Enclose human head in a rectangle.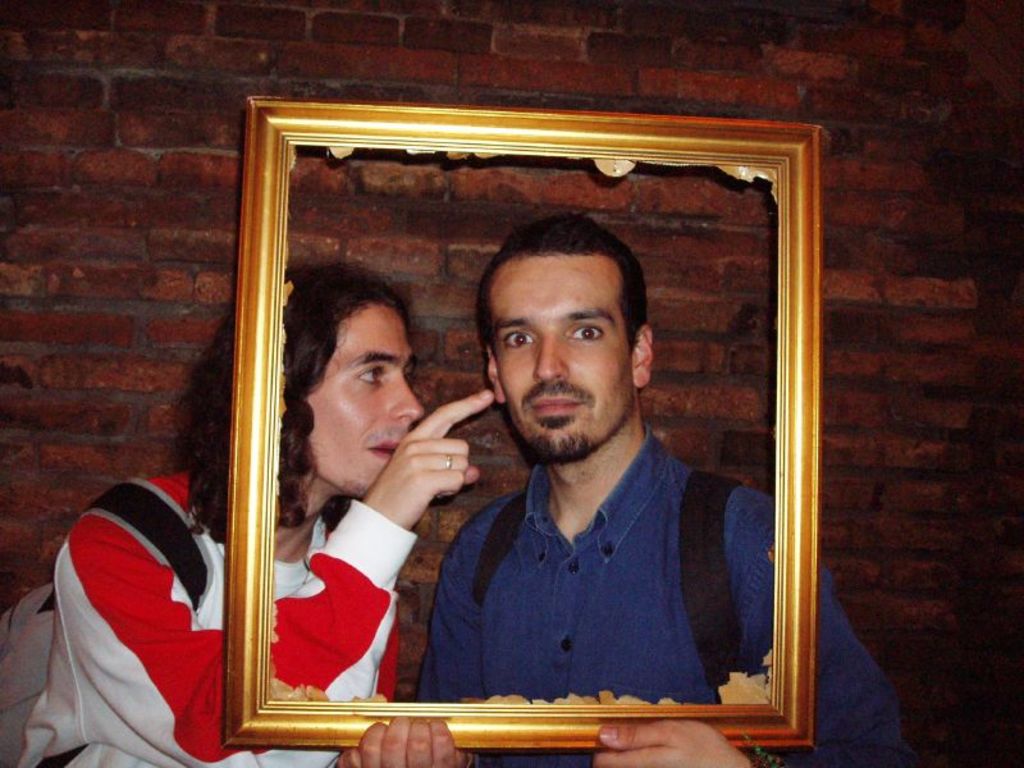
(left=466, top=219, right=650, bottom=451).
